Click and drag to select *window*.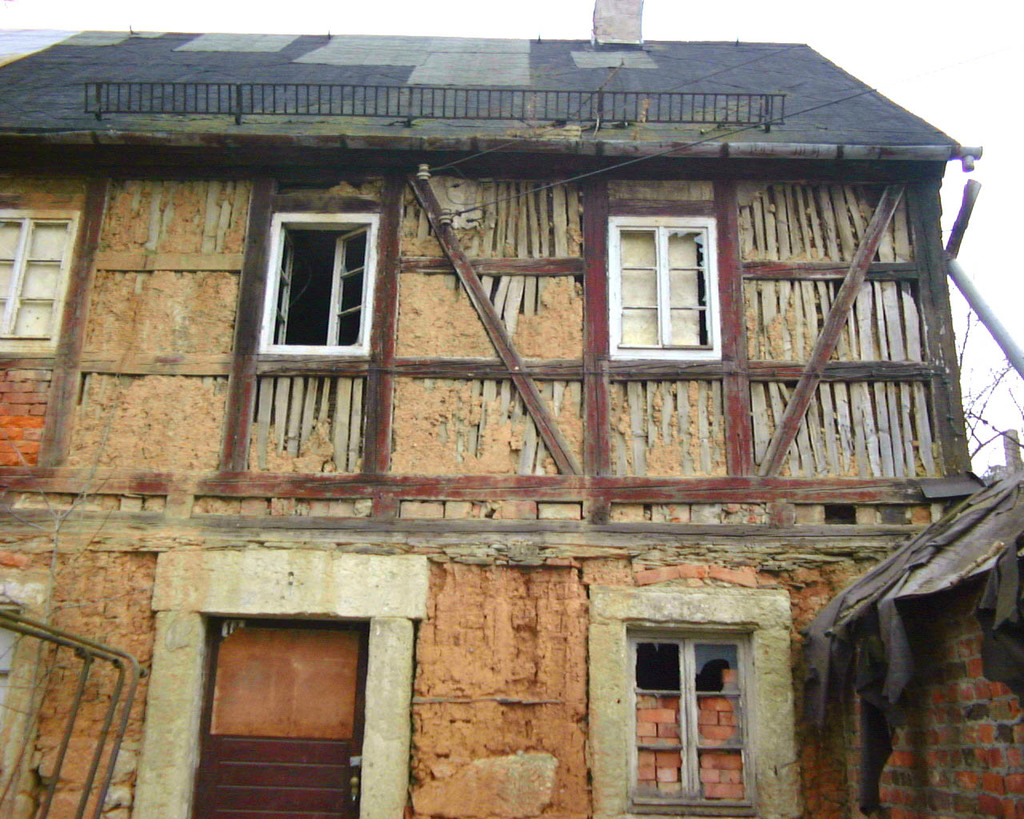
Selection: pyautogui.locateOnScreen(586, 583, 795, 818).
